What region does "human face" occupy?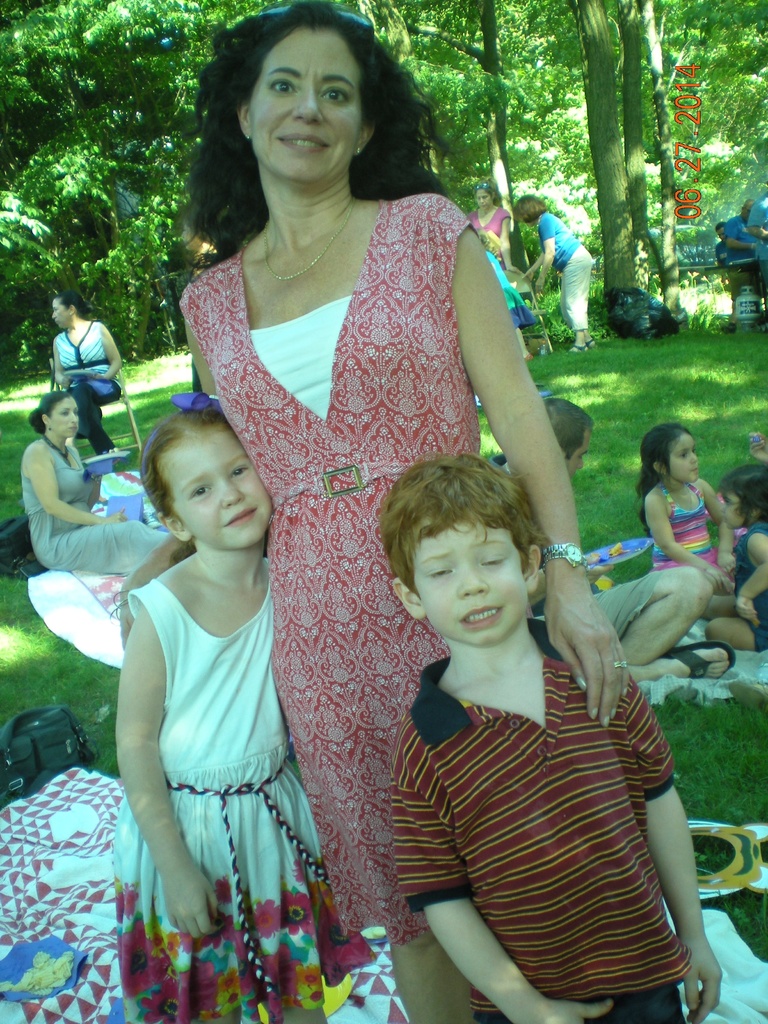
<box>561,431,593,481</box>.
